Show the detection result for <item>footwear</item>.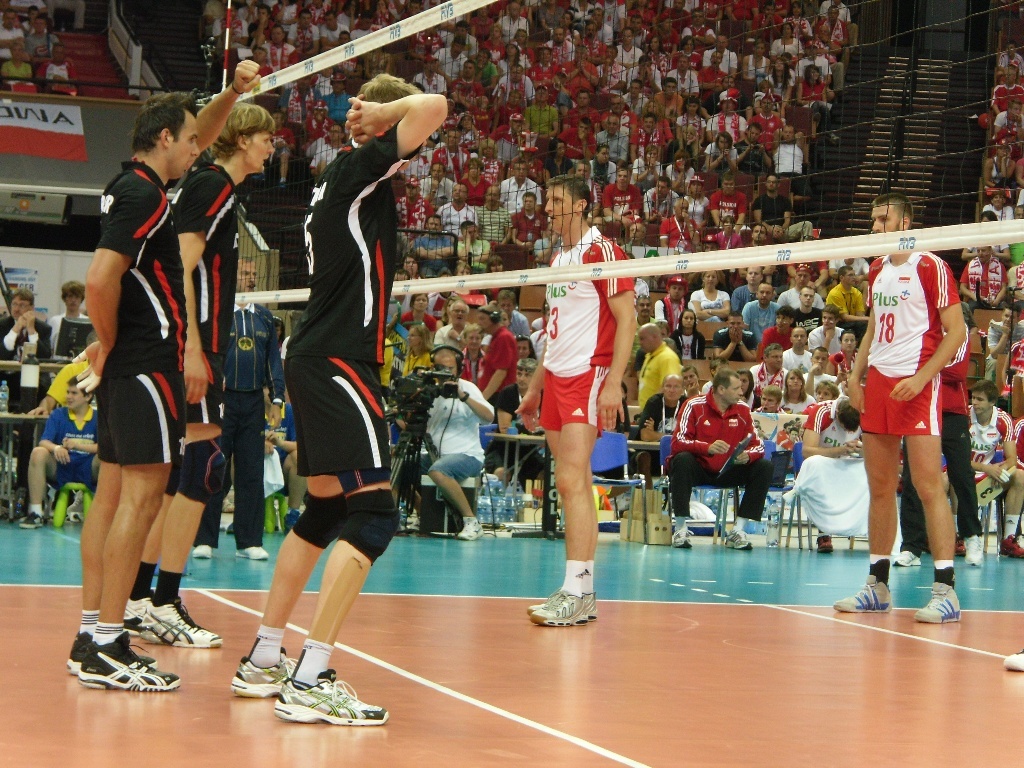
bbox=[234, 543, 266, 558].
